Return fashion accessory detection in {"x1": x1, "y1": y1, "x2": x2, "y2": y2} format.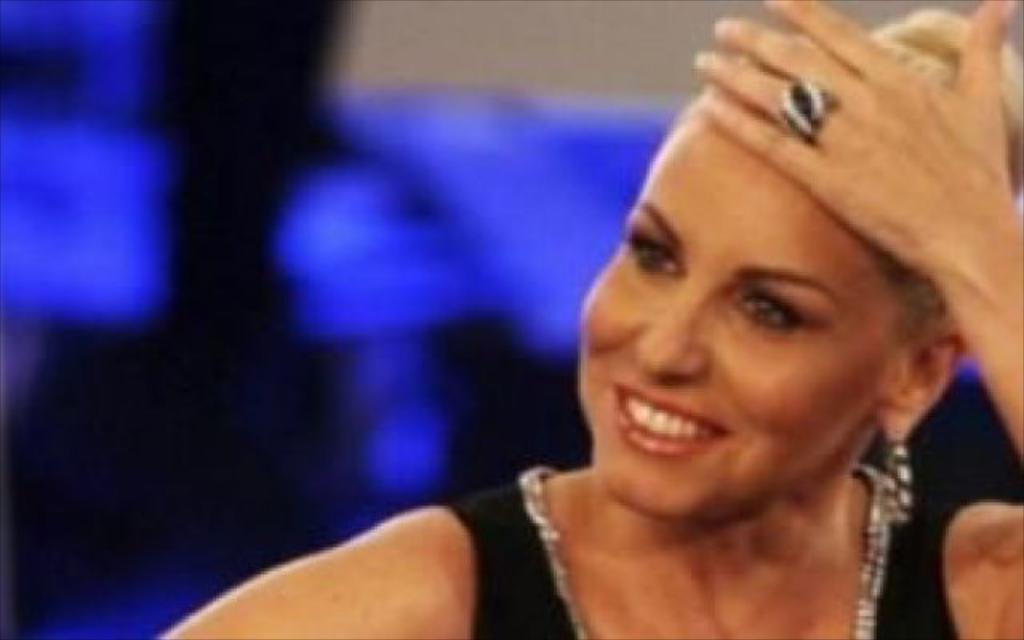
{"x1": 518, "y1": 459, "x2": 893, "y2": 638}.
